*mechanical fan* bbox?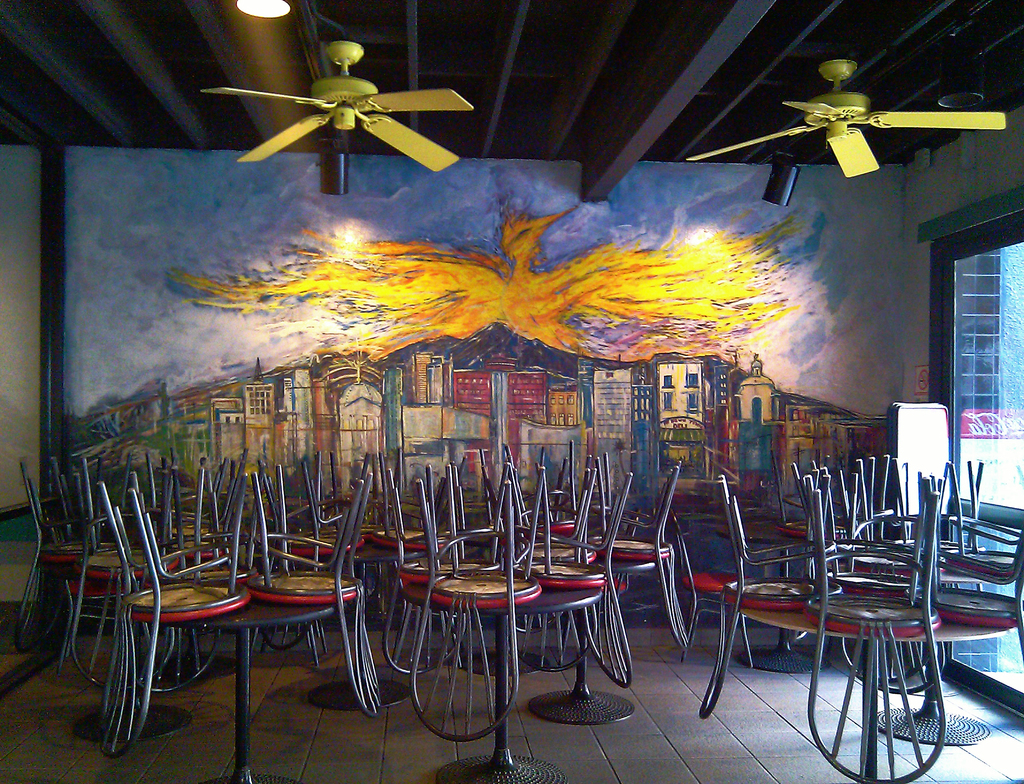
BBox(198, 36, 476, 172)
